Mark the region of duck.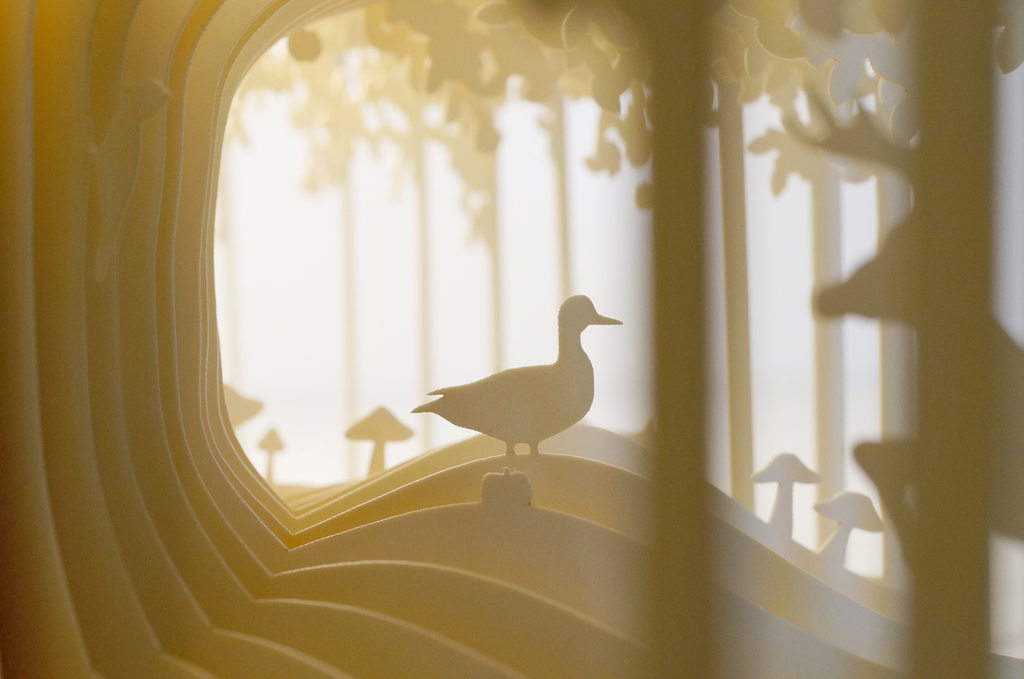
Region: left=391, top=291, right=632, bottom=488.
